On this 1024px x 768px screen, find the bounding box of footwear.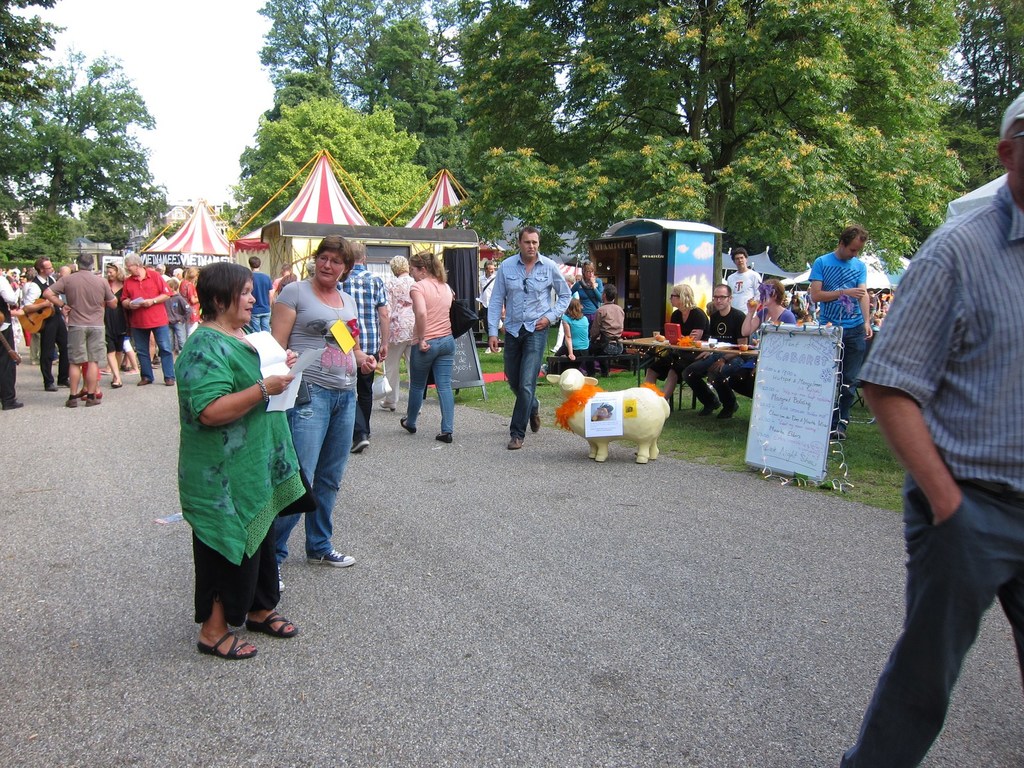
Bounding box: 717/400/739/419.
